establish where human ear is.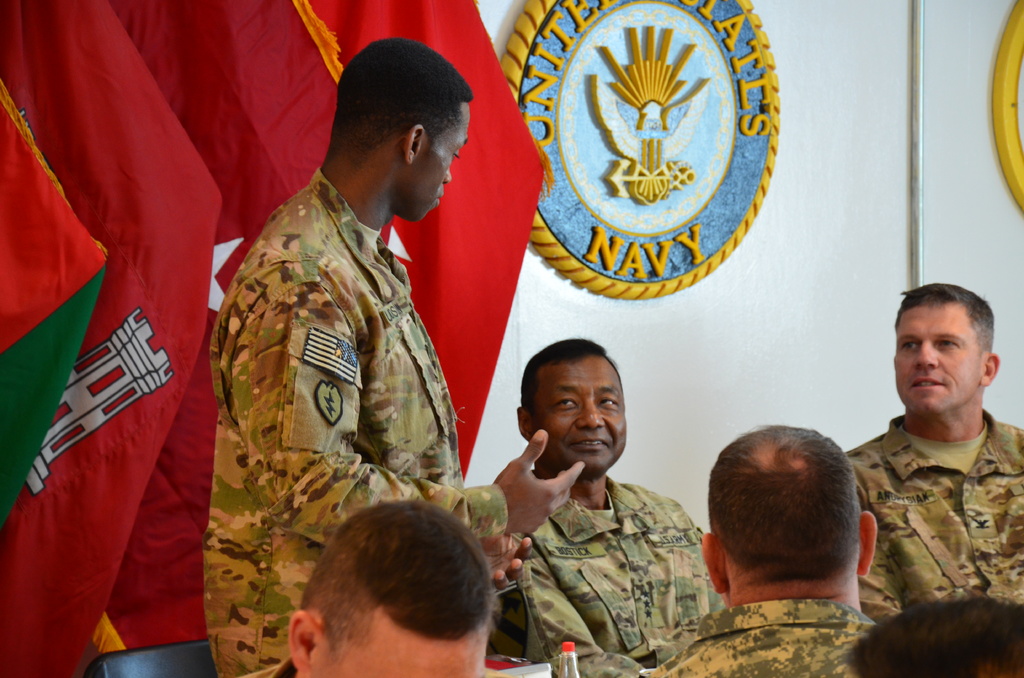
Established at (x1=518, y1=405, x2=532, y2=444).
